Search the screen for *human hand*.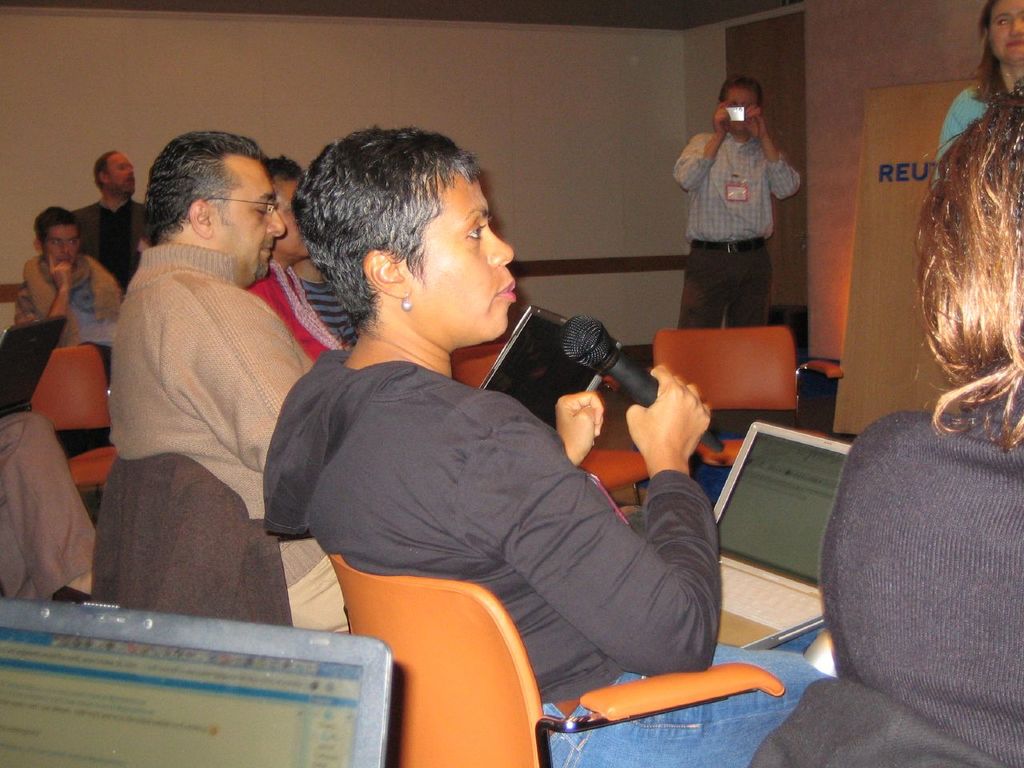
Found at (47,250,75,294).
